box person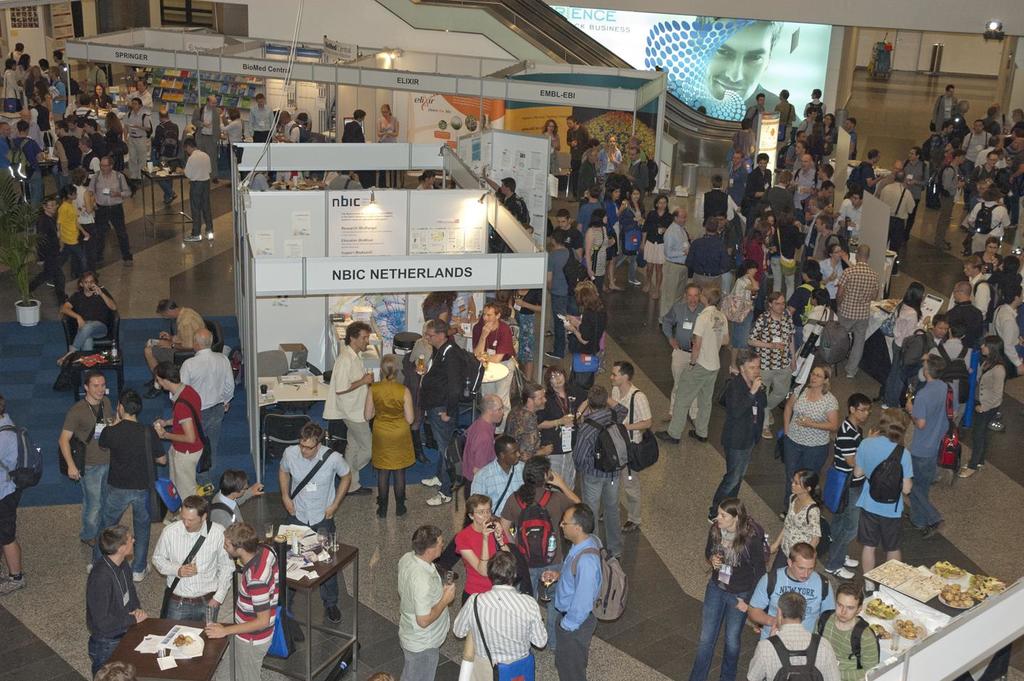
414,169,443,192
